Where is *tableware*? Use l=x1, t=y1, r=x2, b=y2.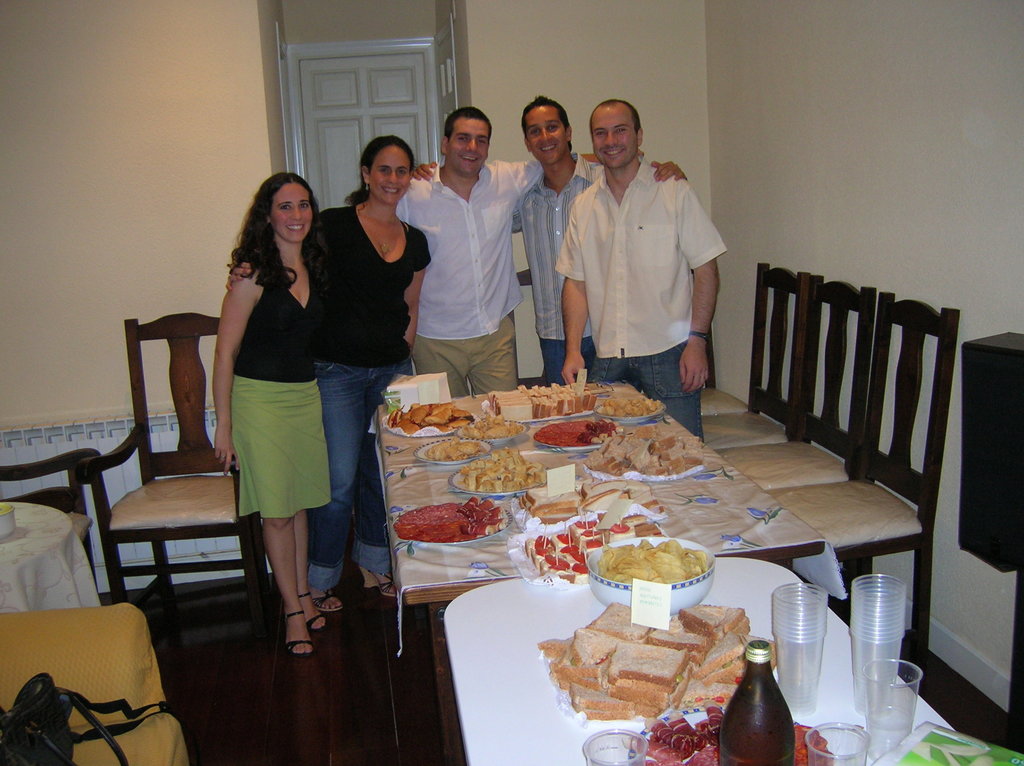
l=390, t=502, r=515, b=548.
